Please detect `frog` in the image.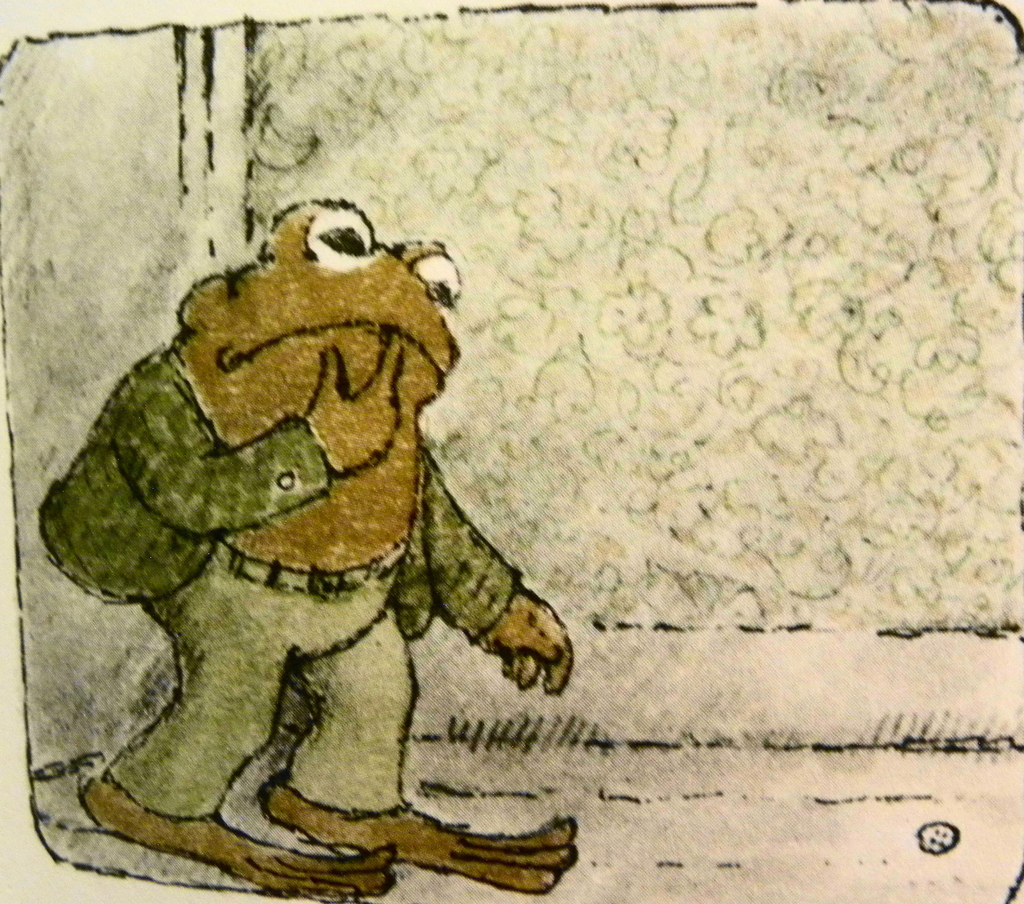
bbox=[80, 196, 579, 898].
